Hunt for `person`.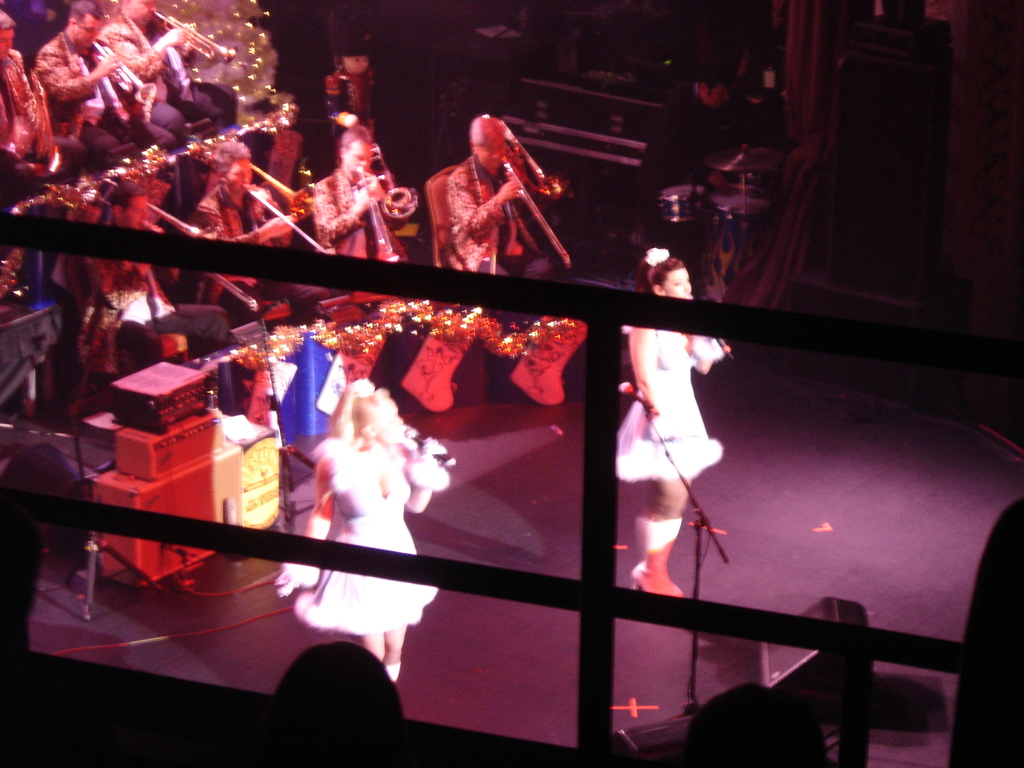
Hunted down at locate(301, 114, 412, 284).
